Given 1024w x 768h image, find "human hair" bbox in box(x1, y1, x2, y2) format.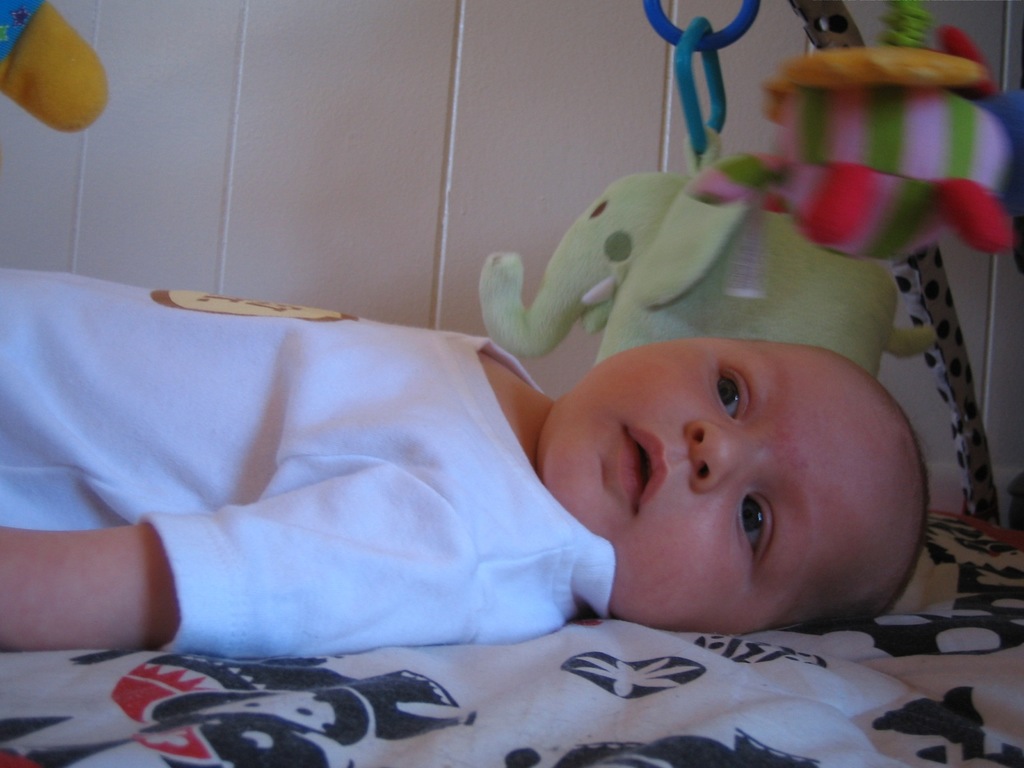
box(815, 427, 929, 620).
